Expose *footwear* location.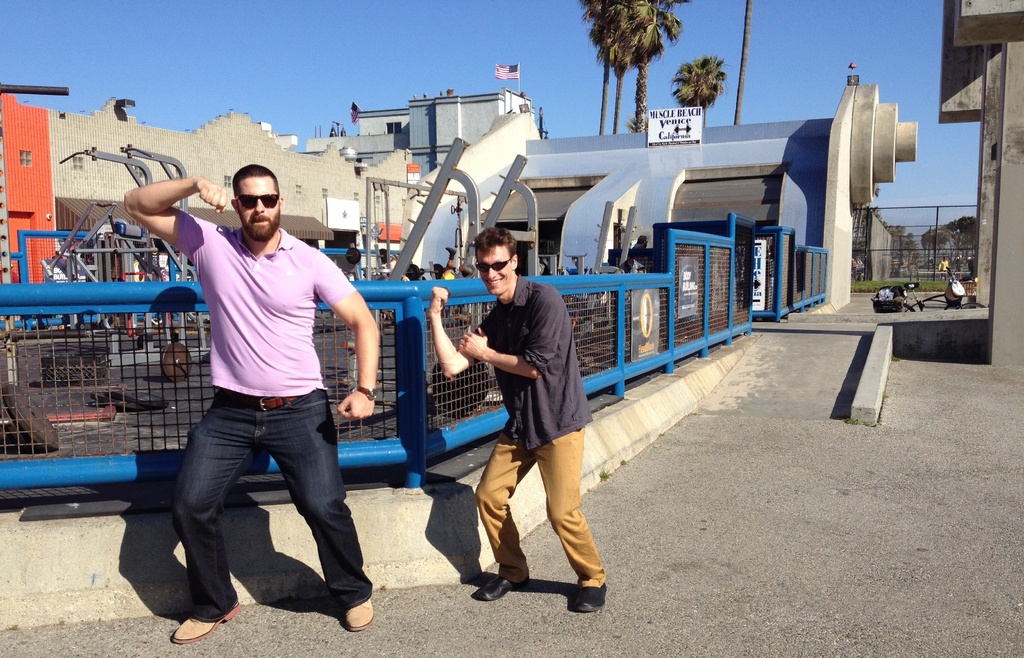
Exposed at bbox(166, 603, 240, 645).
